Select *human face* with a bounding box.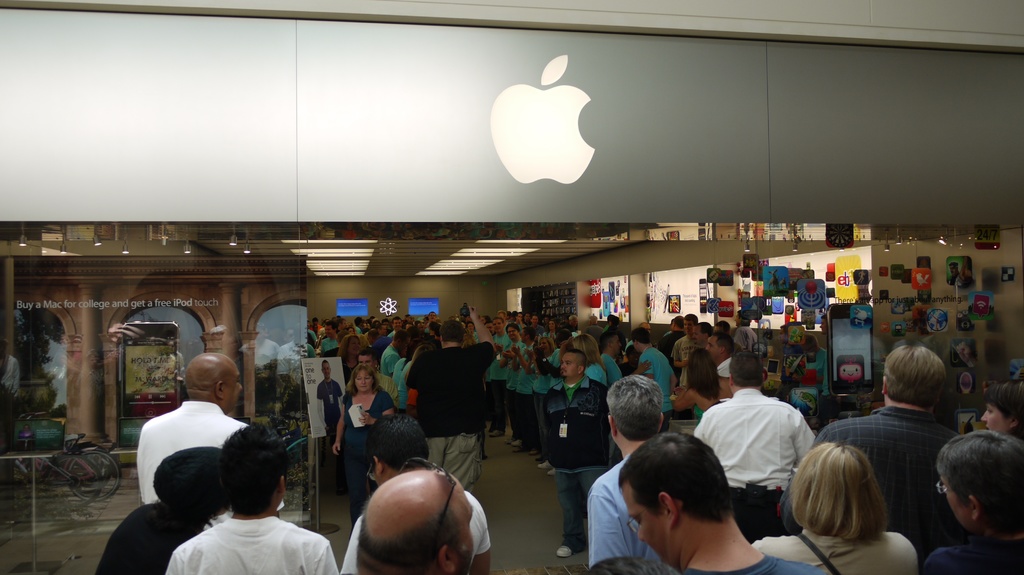
region(223, 371, 243, 411).
